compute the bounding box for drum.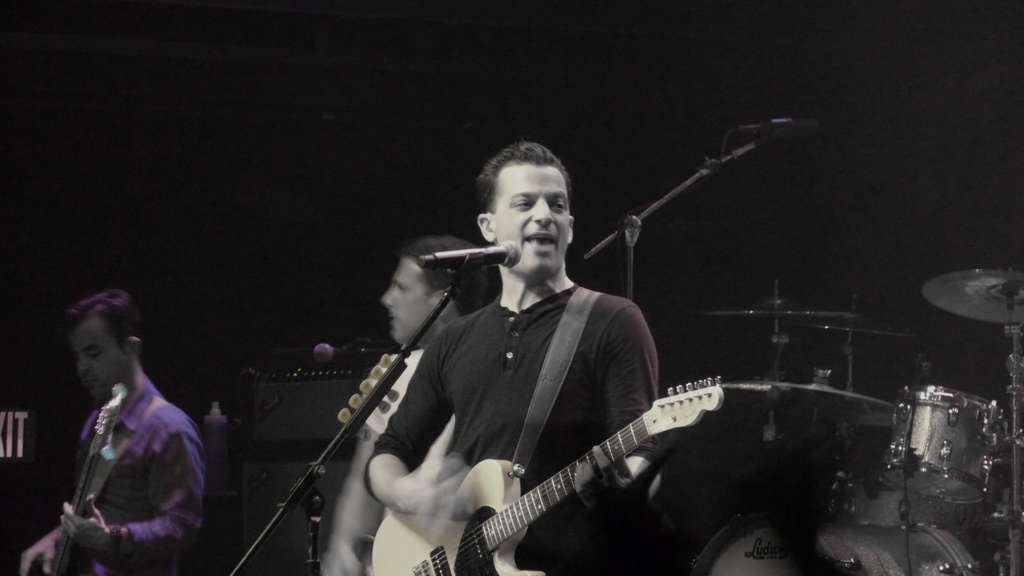
(884, 387, 1003, 504).
